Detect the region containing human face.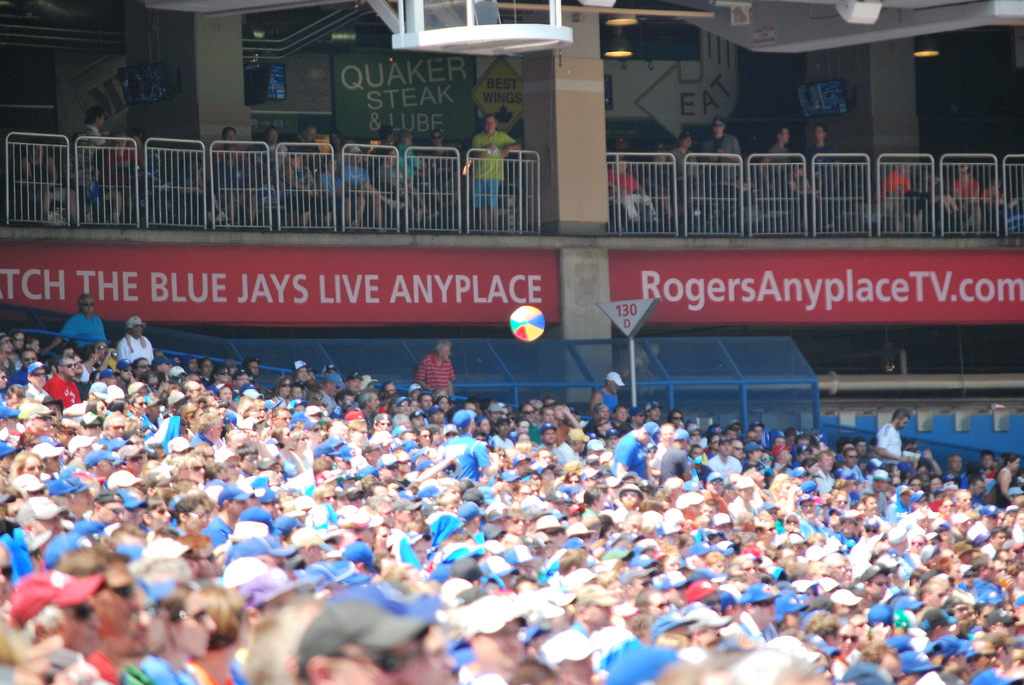
x1=671, y1=411, x2=682, y2=427.
